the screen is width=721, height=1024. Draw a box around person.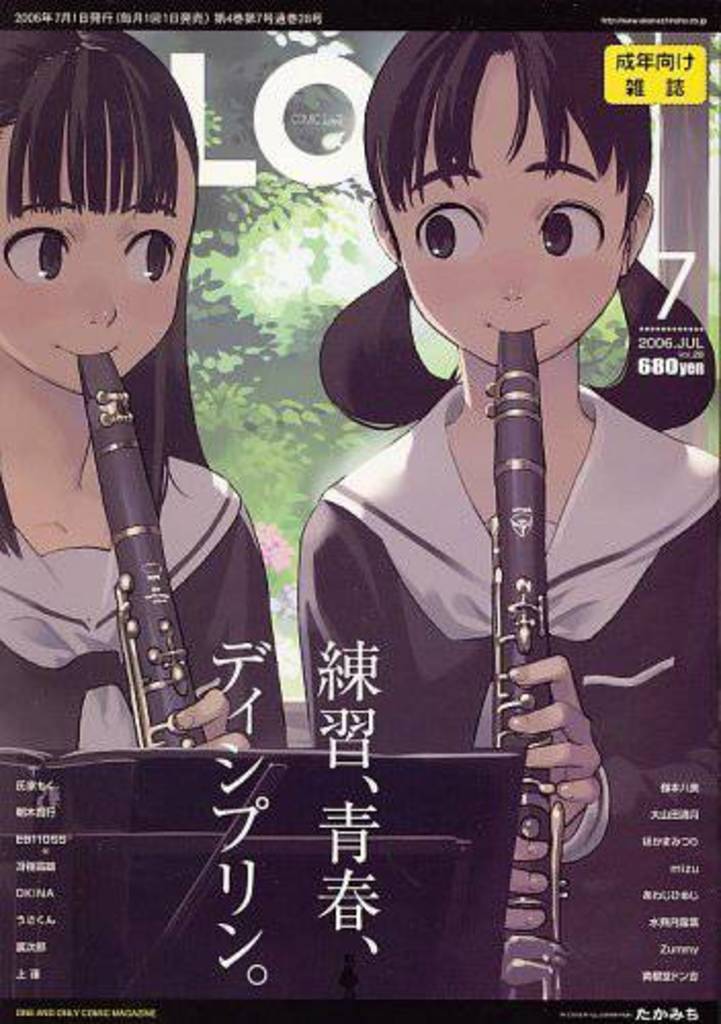
301, 47, 678, 885.
